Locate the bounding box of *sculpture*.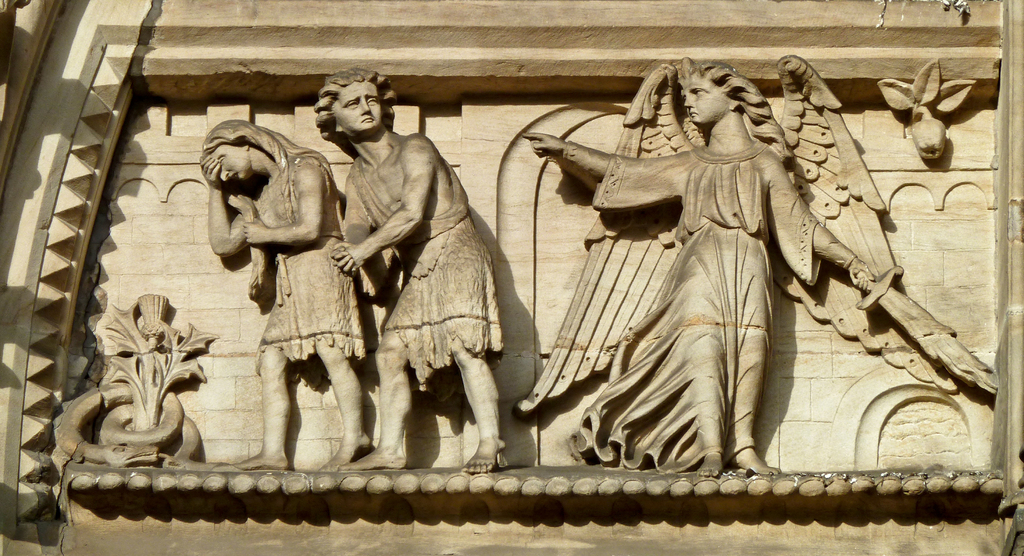
Bounding box: crop(51, 289, 217, 487).
